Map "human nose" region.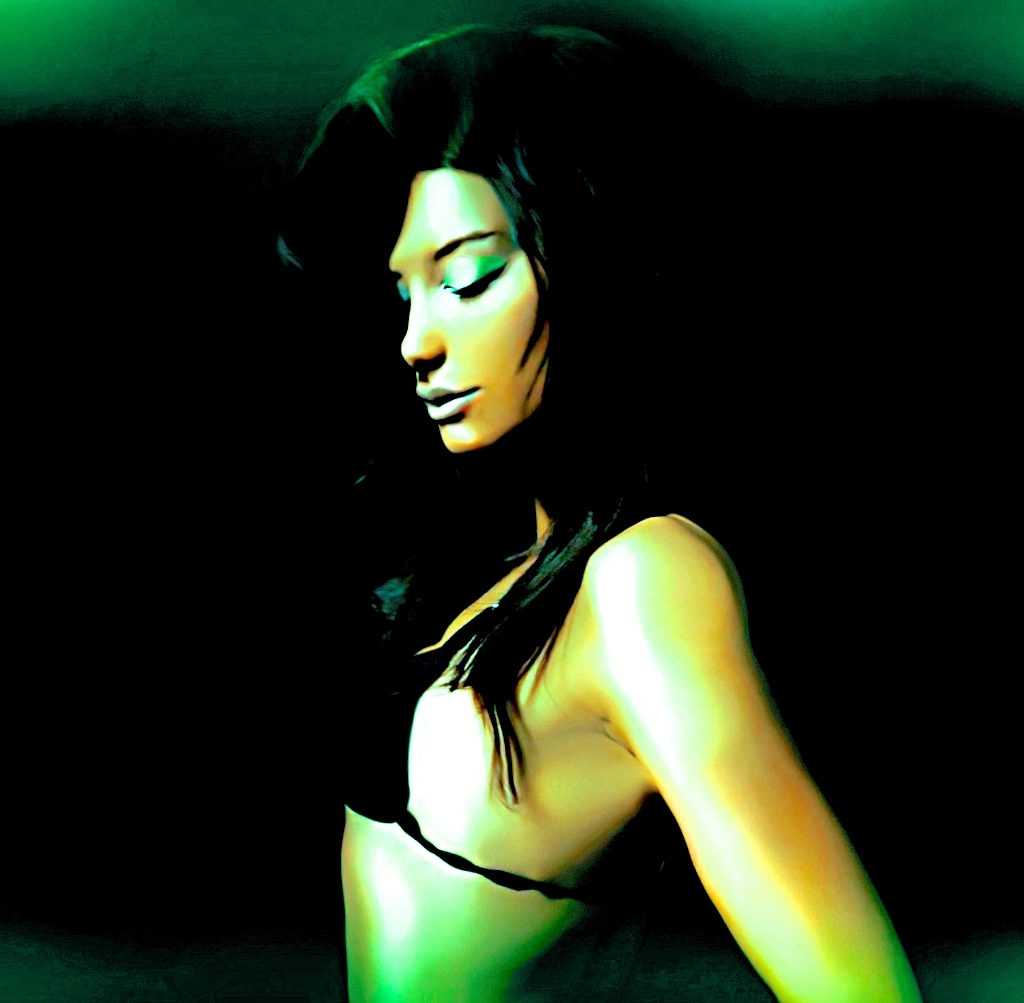
Mapped to (left=397, top=279, right=448, bottom=366).
